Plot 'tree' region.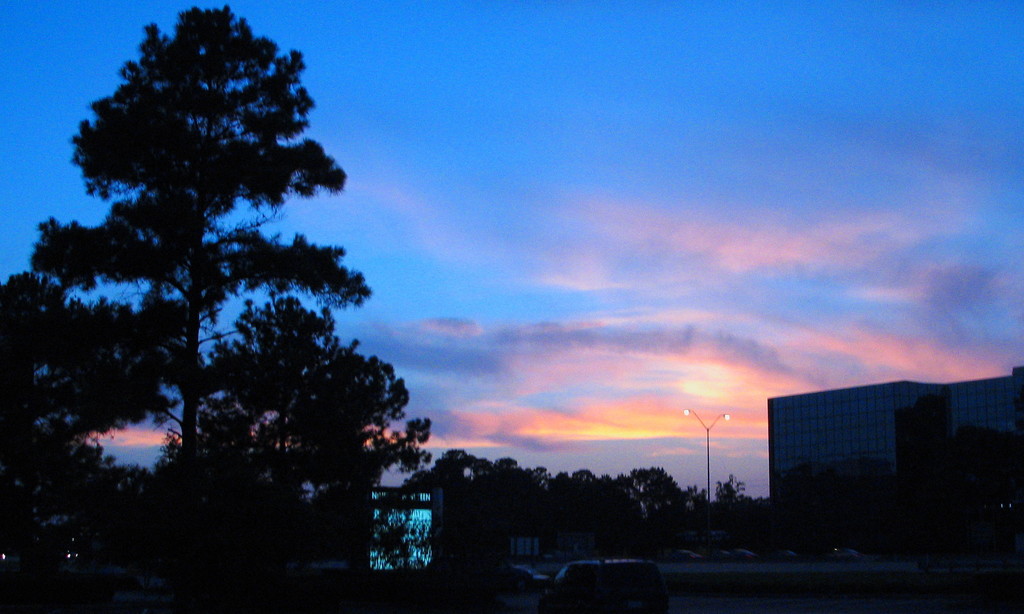
Plotted at crop(710, 479, 754, 501).
